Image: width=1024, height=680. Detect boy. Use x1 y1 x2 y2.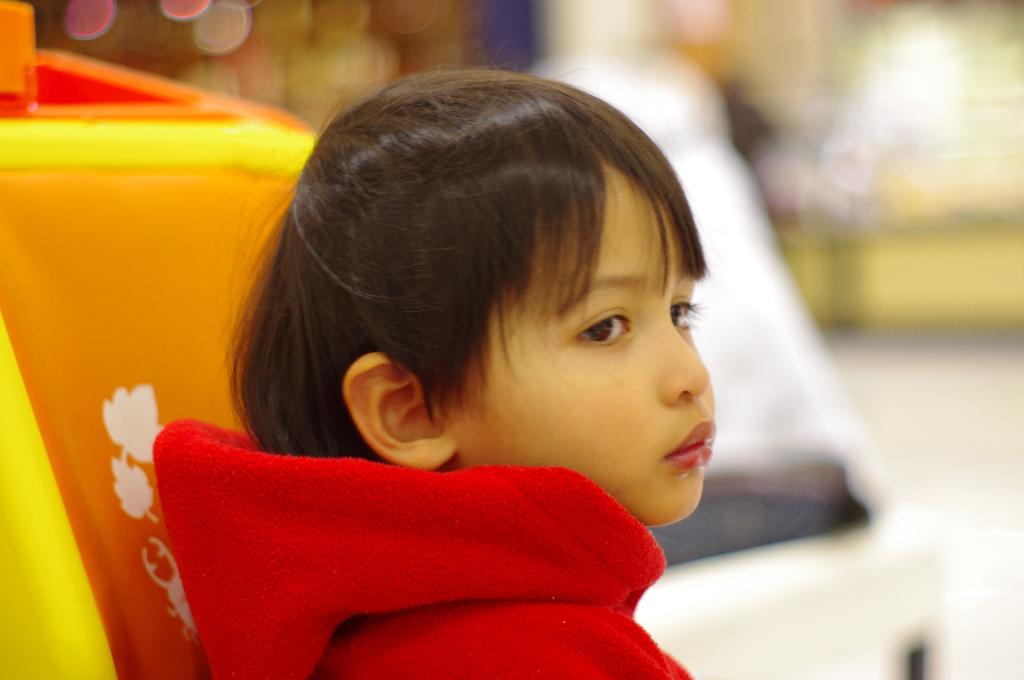
149 59 720 679.
